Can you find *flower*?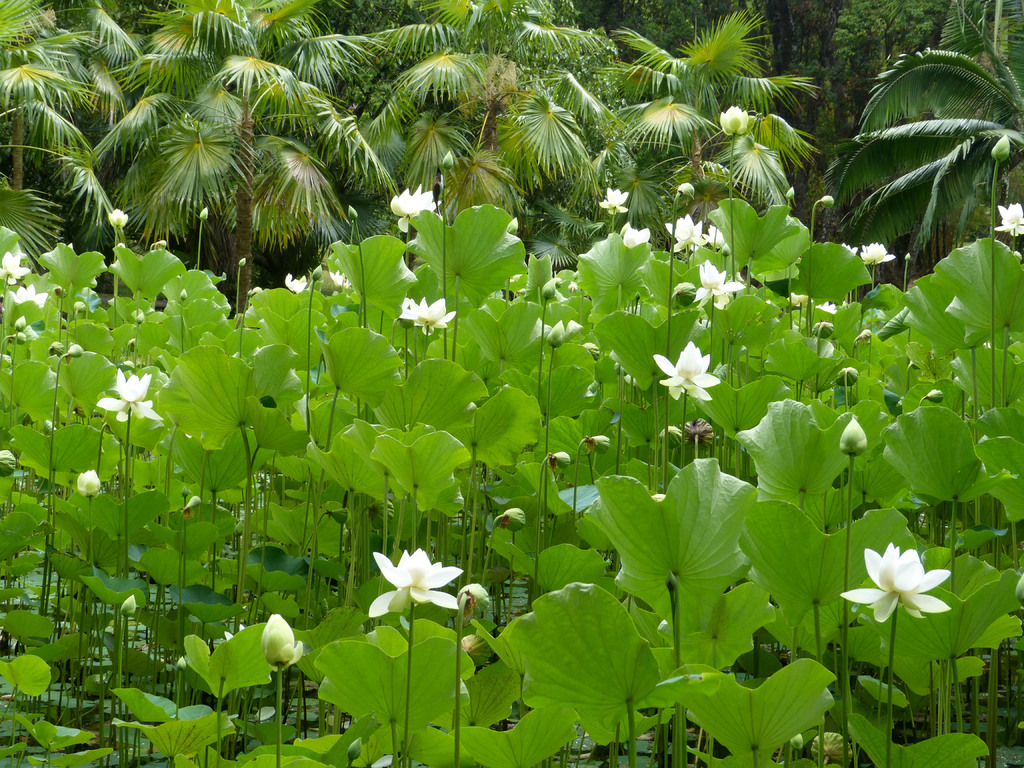
Yes, bounding box: left=97, top=362, right=165, bottom=428.
